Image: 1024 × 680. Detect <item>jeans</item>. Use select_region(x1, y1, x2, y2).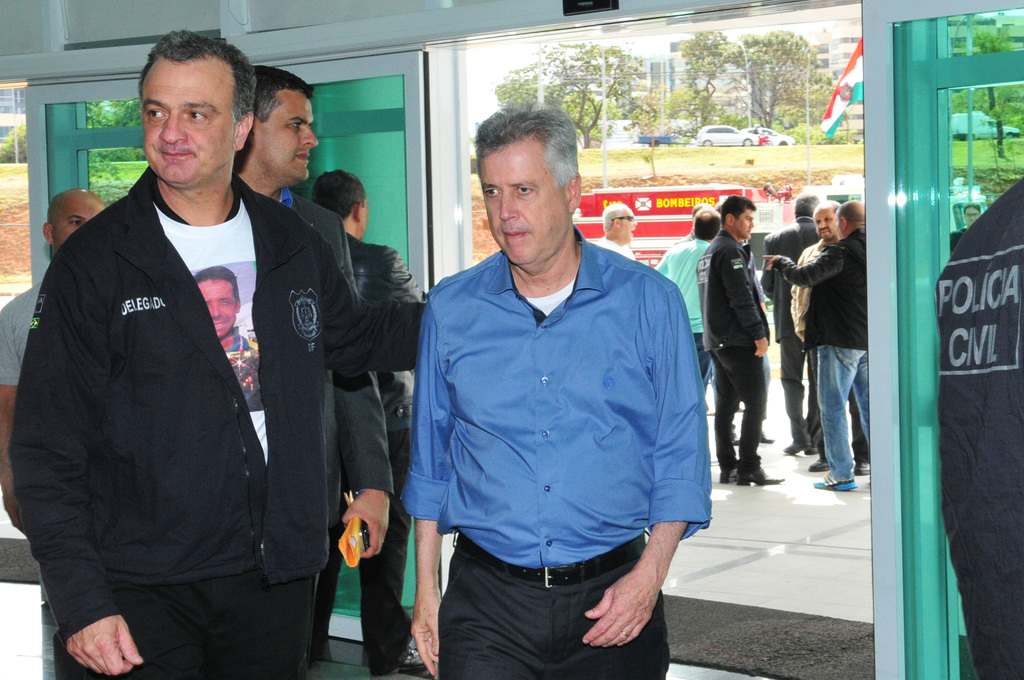
select_region(822, 341, 878, 496).
